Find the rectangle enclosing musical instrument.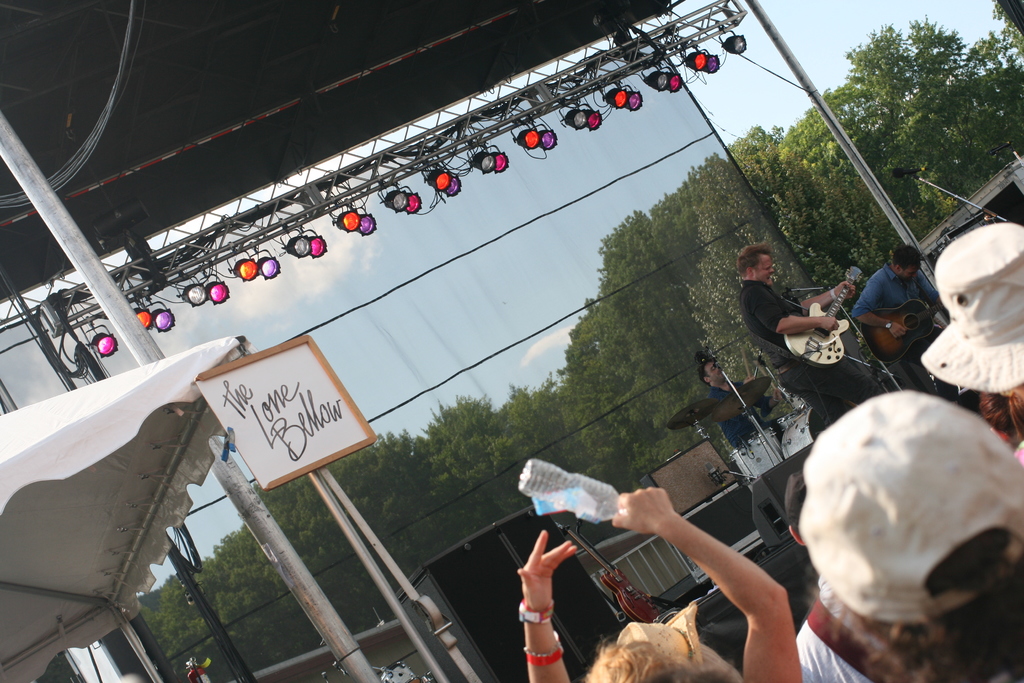
[left=670, top=397, right=715, bottom=436].
